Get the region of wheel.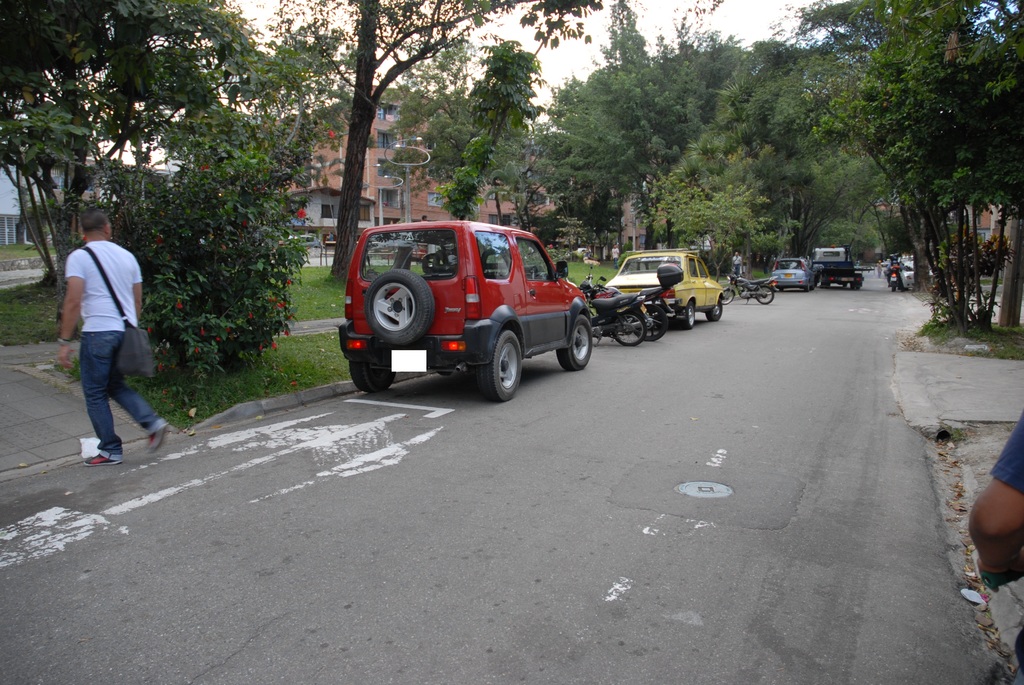
select_region(841, 281, 846, 286).
